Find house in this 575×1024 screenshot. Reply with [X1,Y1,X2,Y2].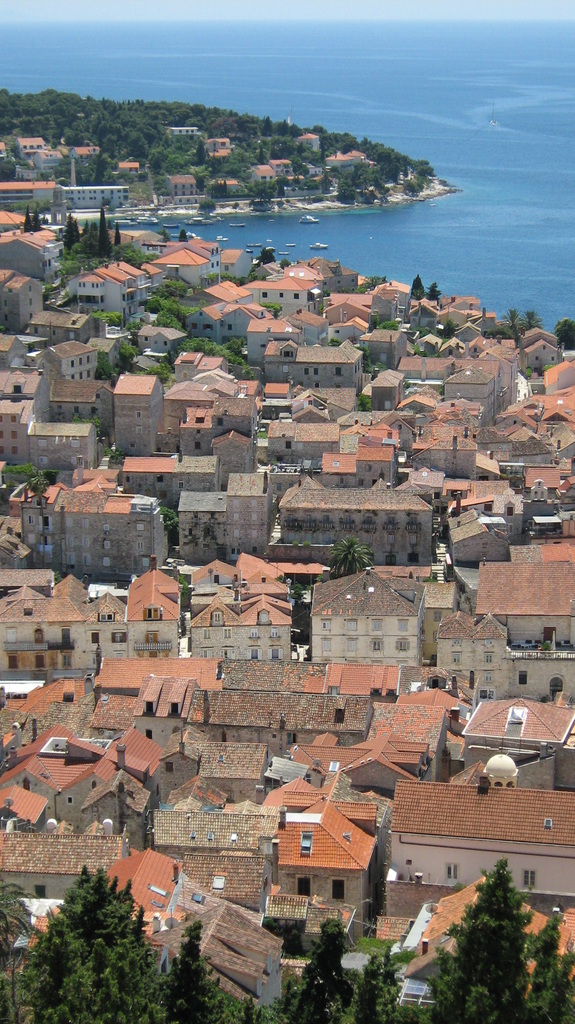
[275,481,445,567].
